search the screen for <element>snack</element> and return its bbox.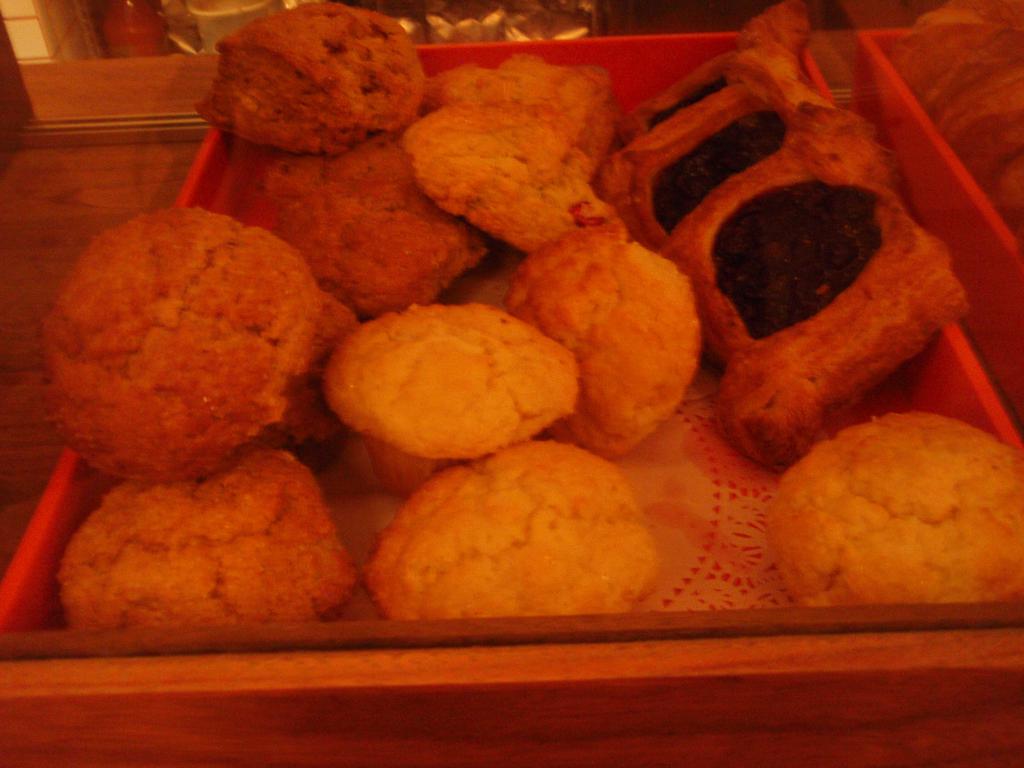
Found: (198,0,429,158).
